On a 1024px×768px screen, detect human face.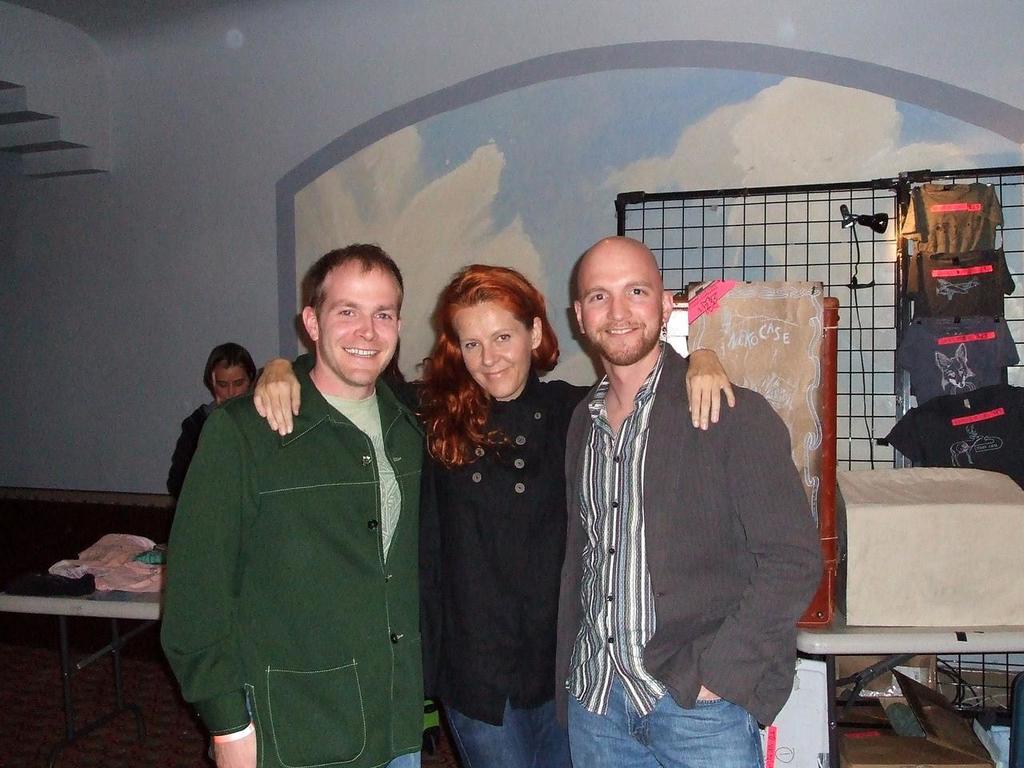
box=[578, 258, 661, 362].
